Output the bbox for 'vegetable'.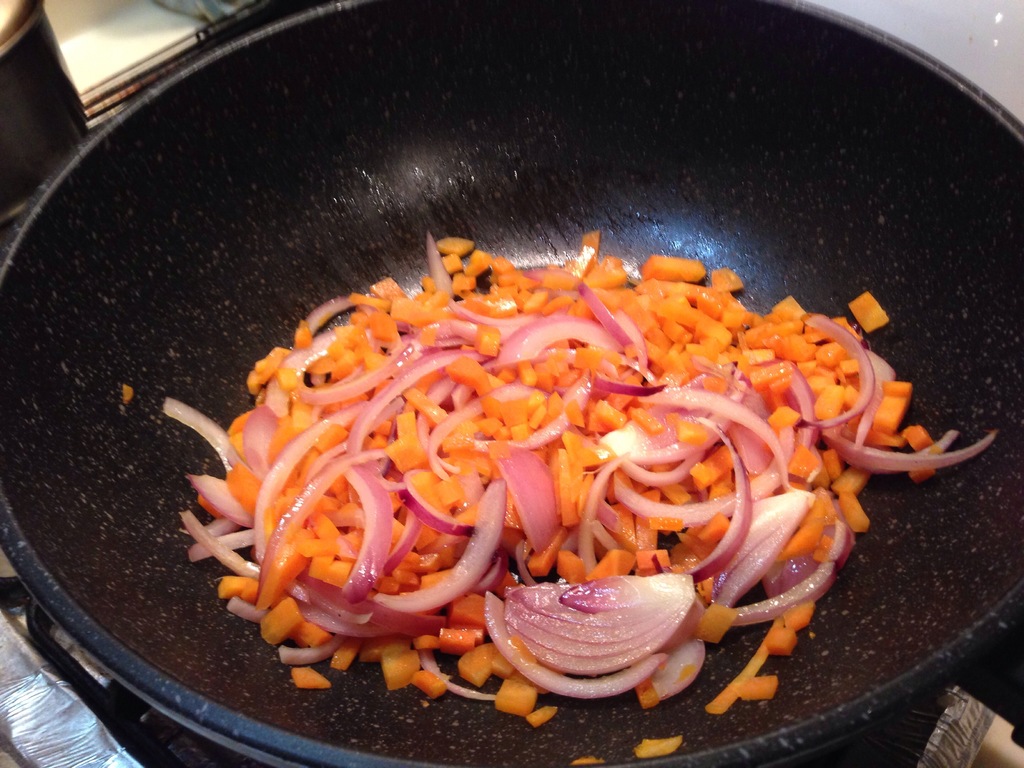
BBox(180, 476, 214, 564).
